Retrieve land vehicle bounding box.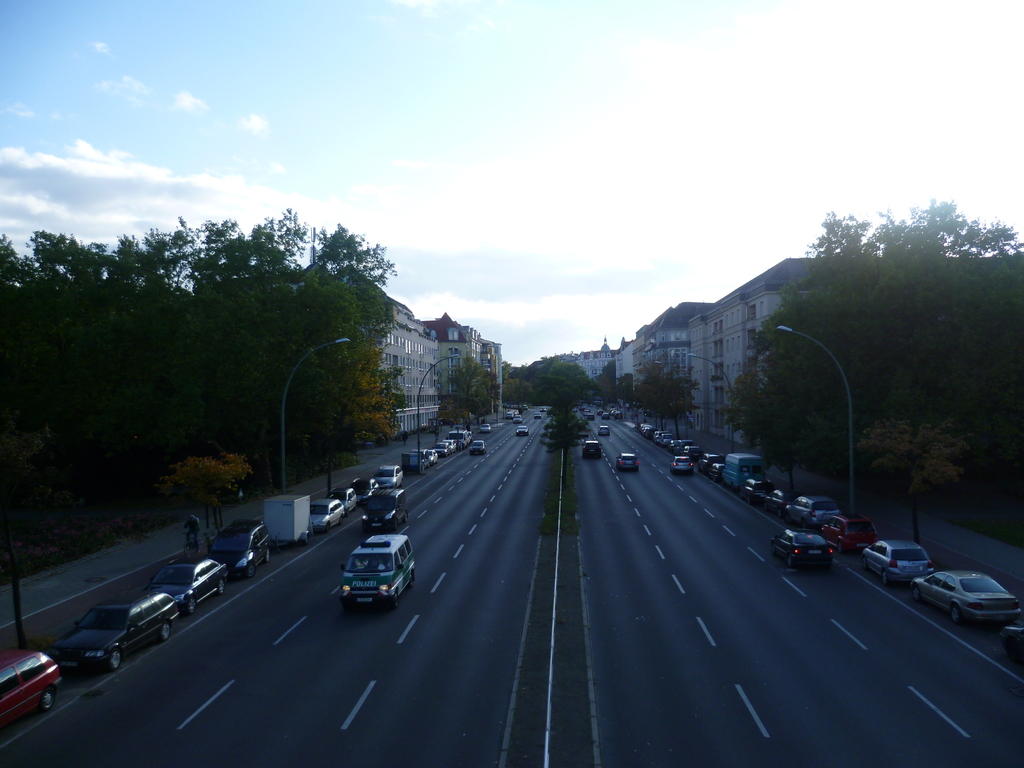
Bounding box: x1=860, y1=538, x2=935, y2=589.
